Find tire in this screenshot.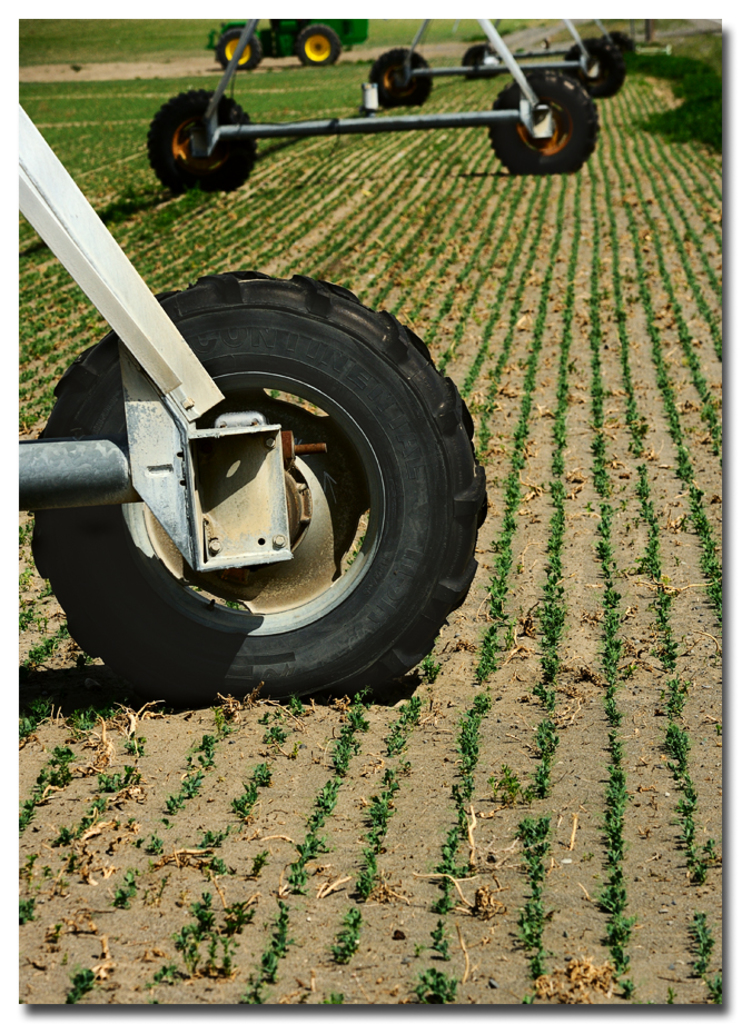
The bounding box for tire is {"x1": 296, "y1": 26, "x2": 342, "y2": 68}.
